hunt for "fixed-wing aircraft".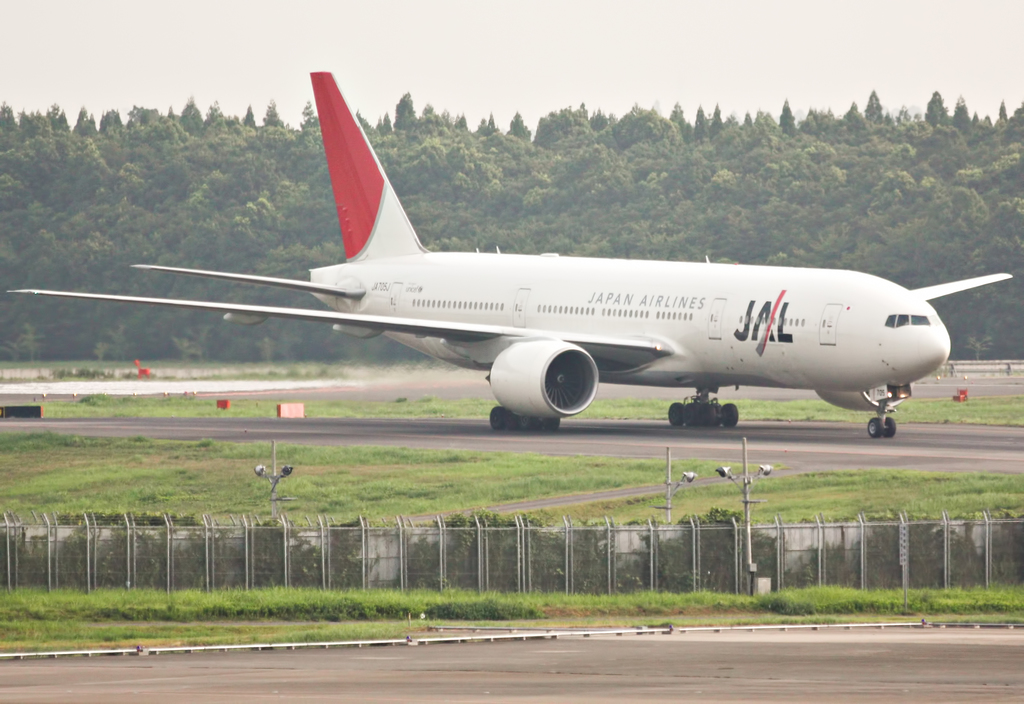
Hunted down at [x1=6, y1=68, x2=1014, y2=436].
